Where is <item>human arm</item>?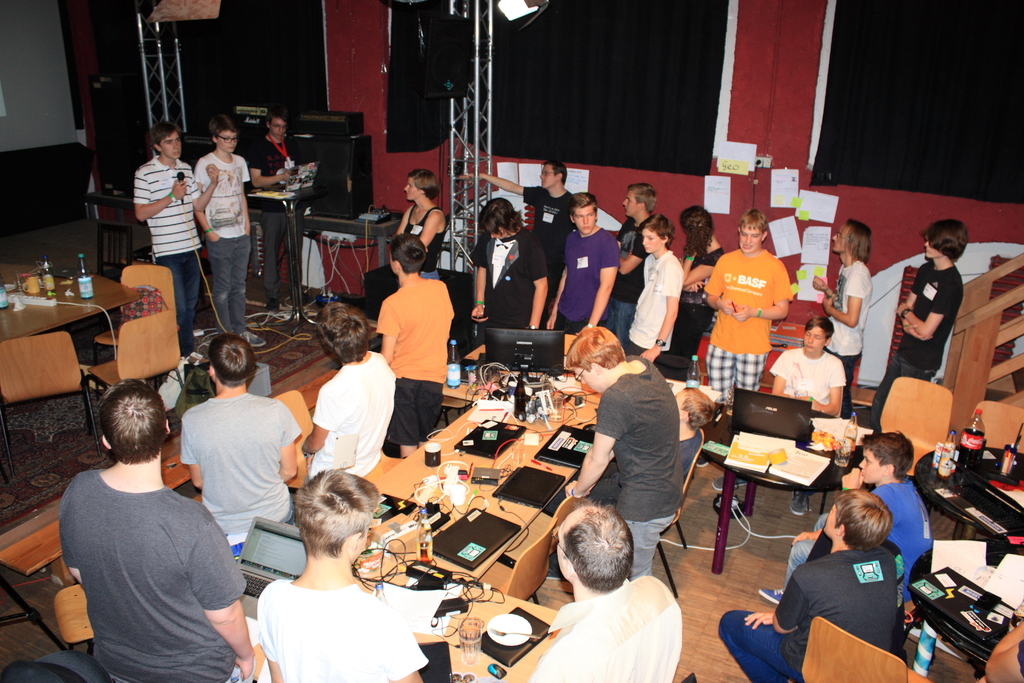
box(420, 211, 438, 252).
